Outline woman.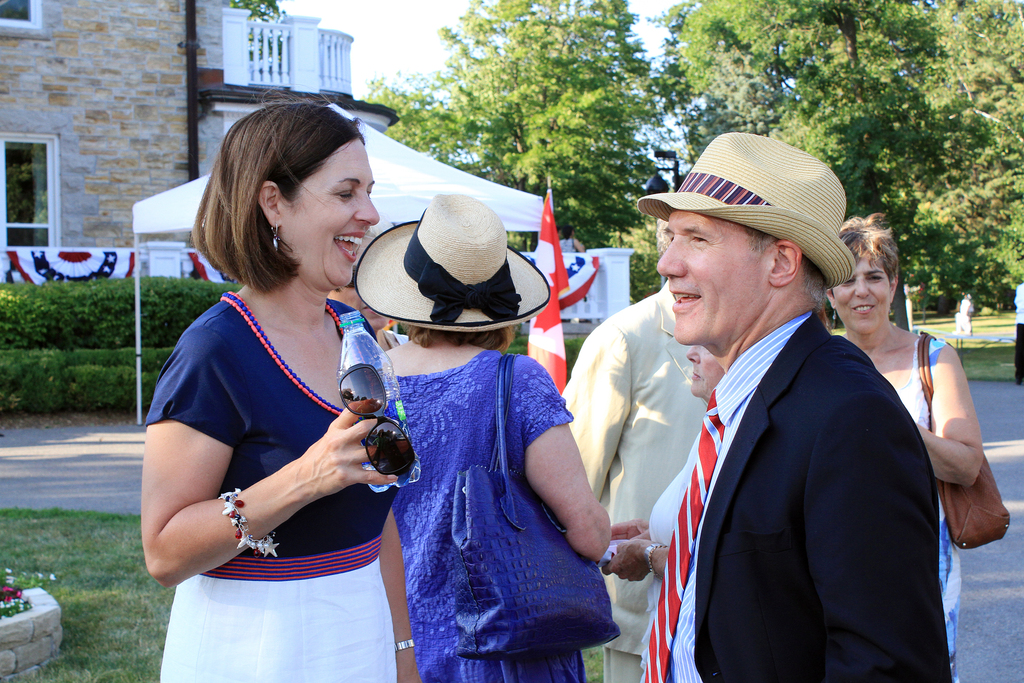
Outline: region(596, 336, 725, 682).
